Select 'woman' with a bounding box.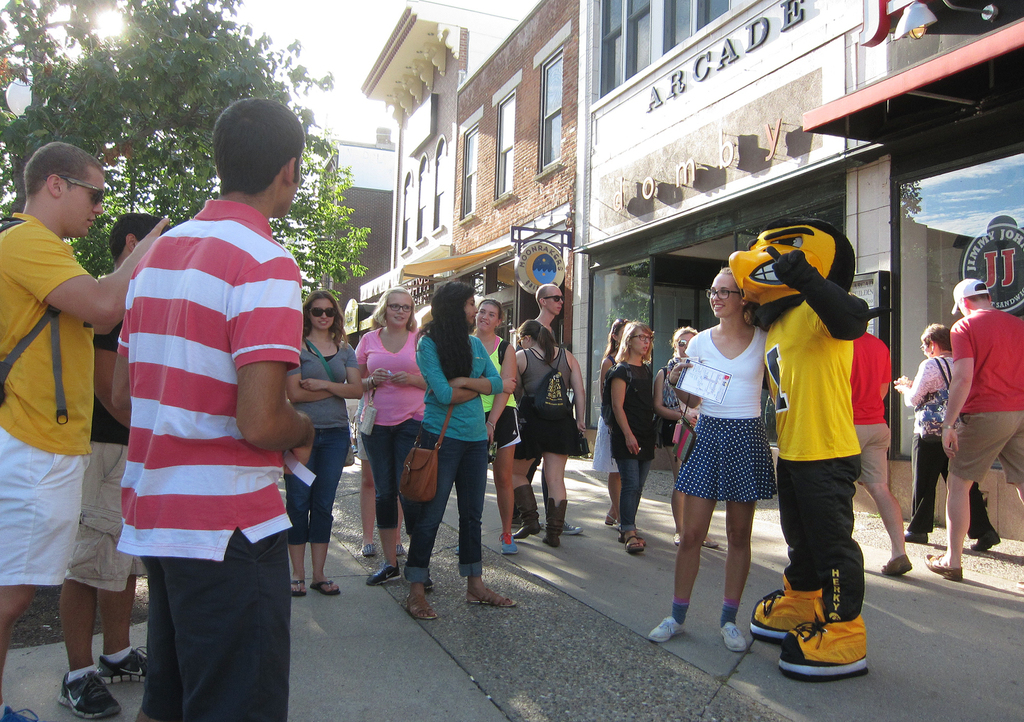
detection(609, 322, 658, 555).
